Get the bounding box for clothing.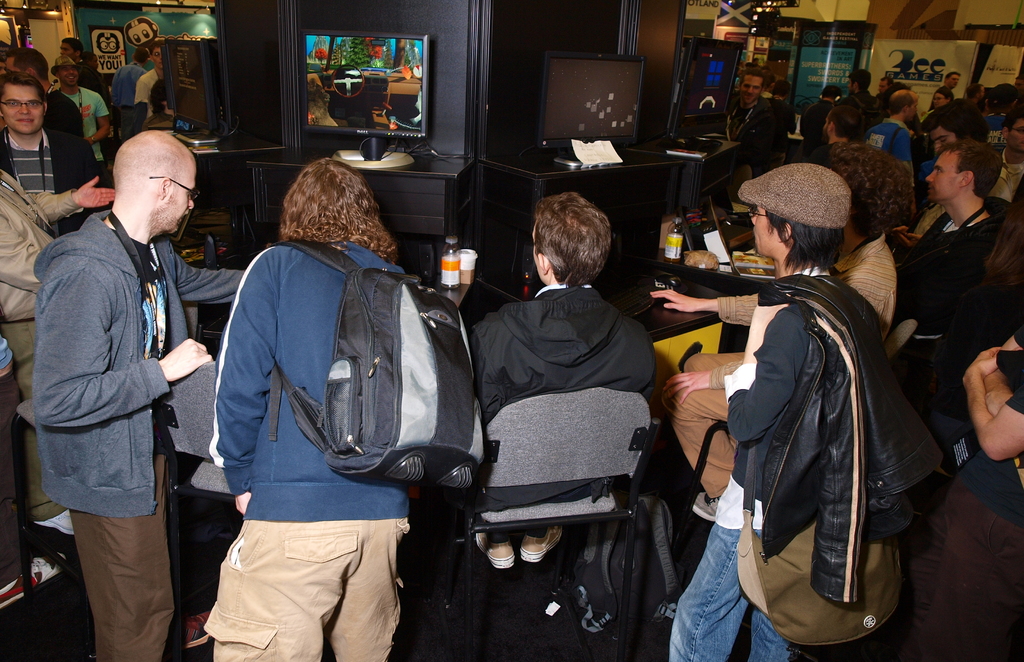
region(198, 228, 408, 661).
